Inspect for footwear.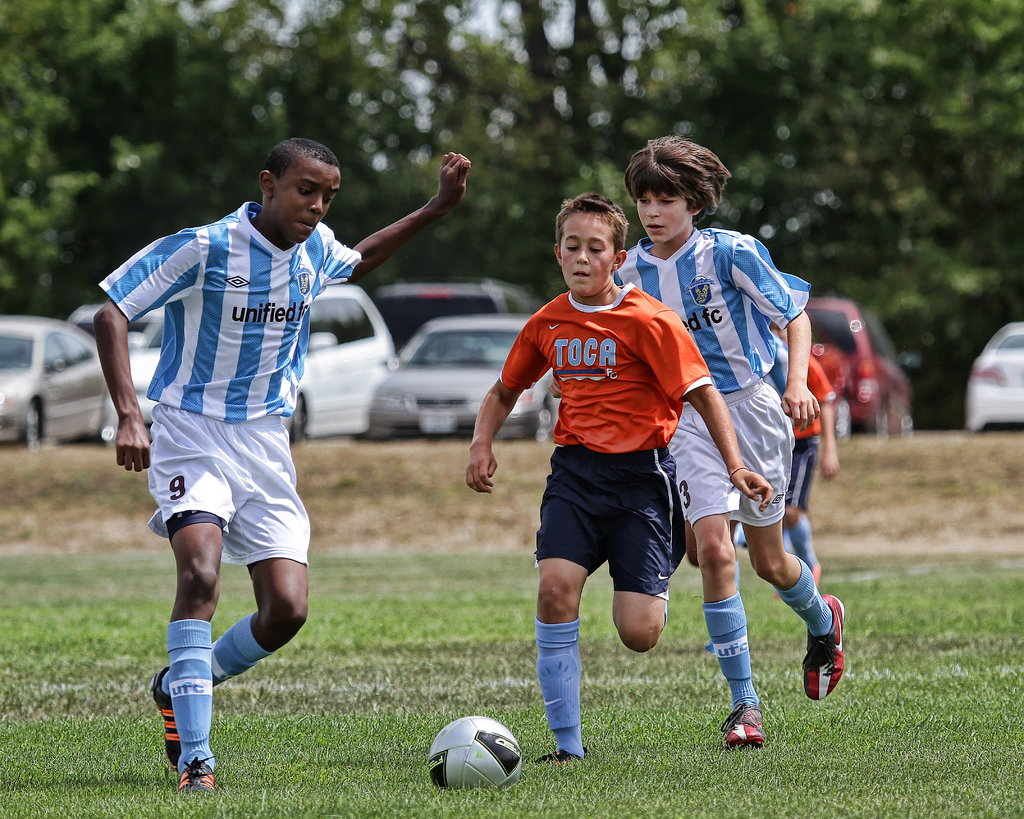
Inspection: 538, 748, 574, 764.
